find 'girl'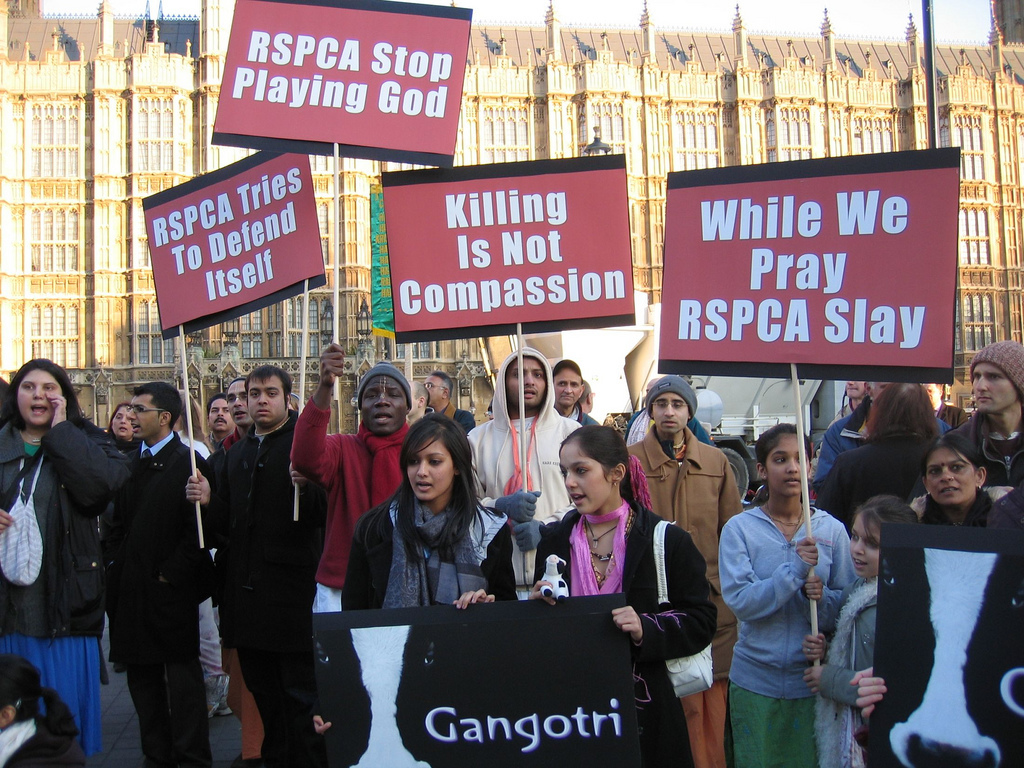
<bbox>0, 357, 122, 766</bbox>
